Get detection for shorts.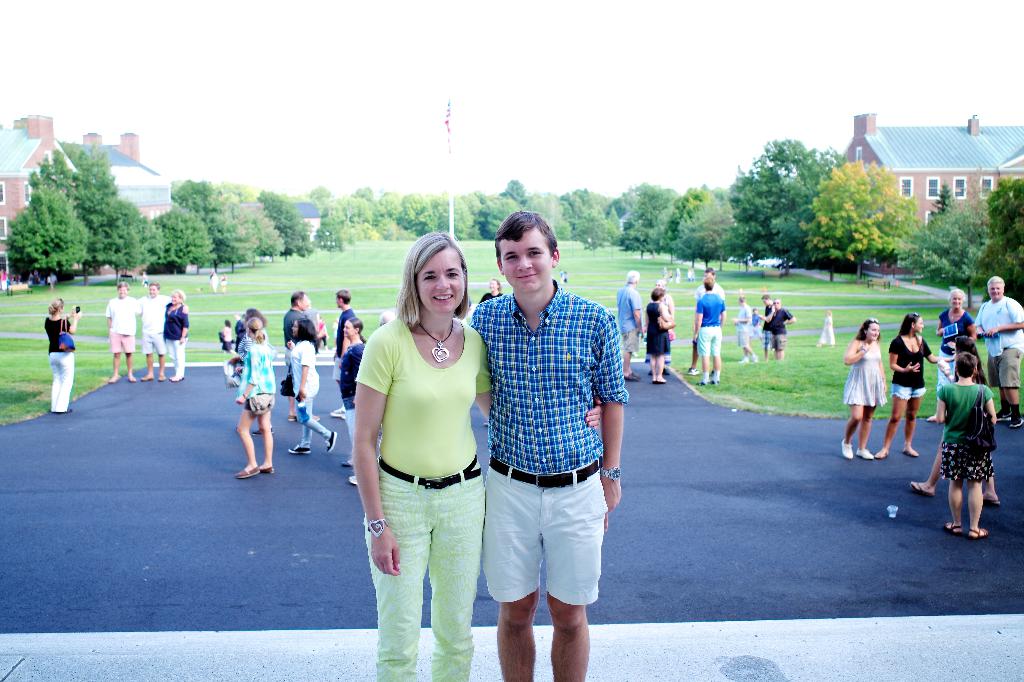
Detection: locate(110, 330, 136, 351).
